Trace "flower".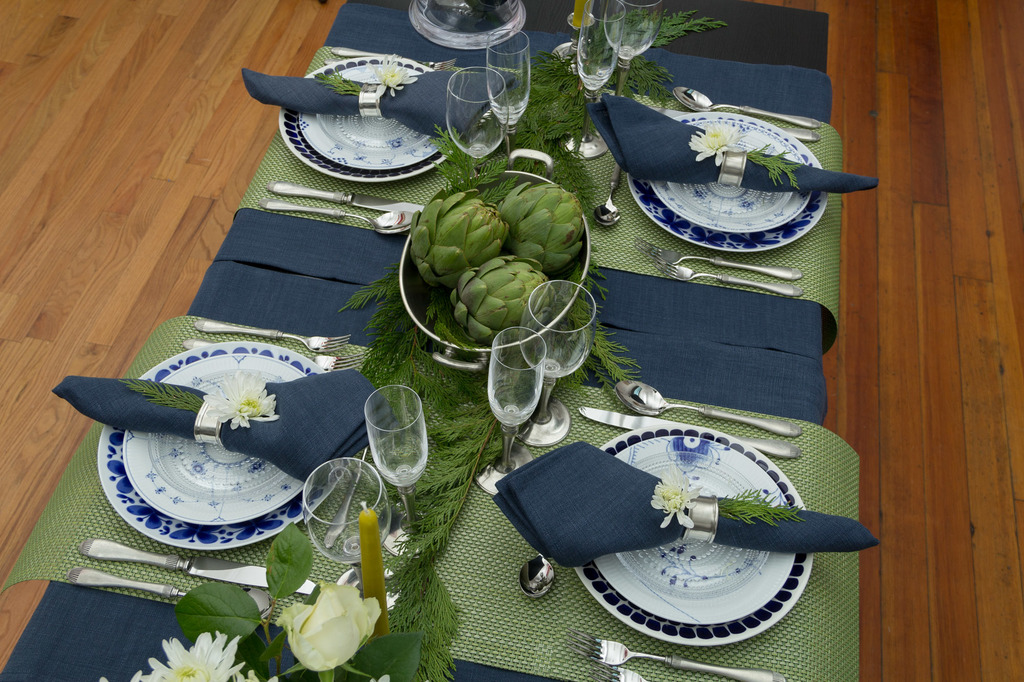
Traced to (371, 52, 416, 95).
